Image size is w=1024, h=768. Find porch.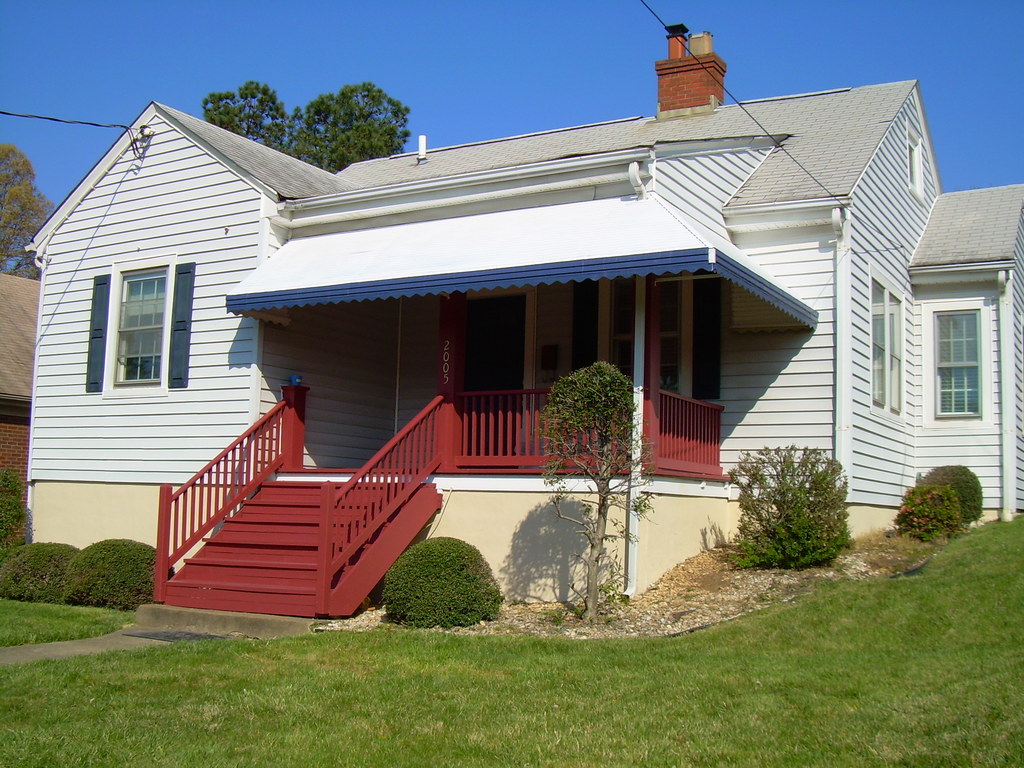
{"left": 307, "top": 462, "right": 728, "bottom": 483}.
